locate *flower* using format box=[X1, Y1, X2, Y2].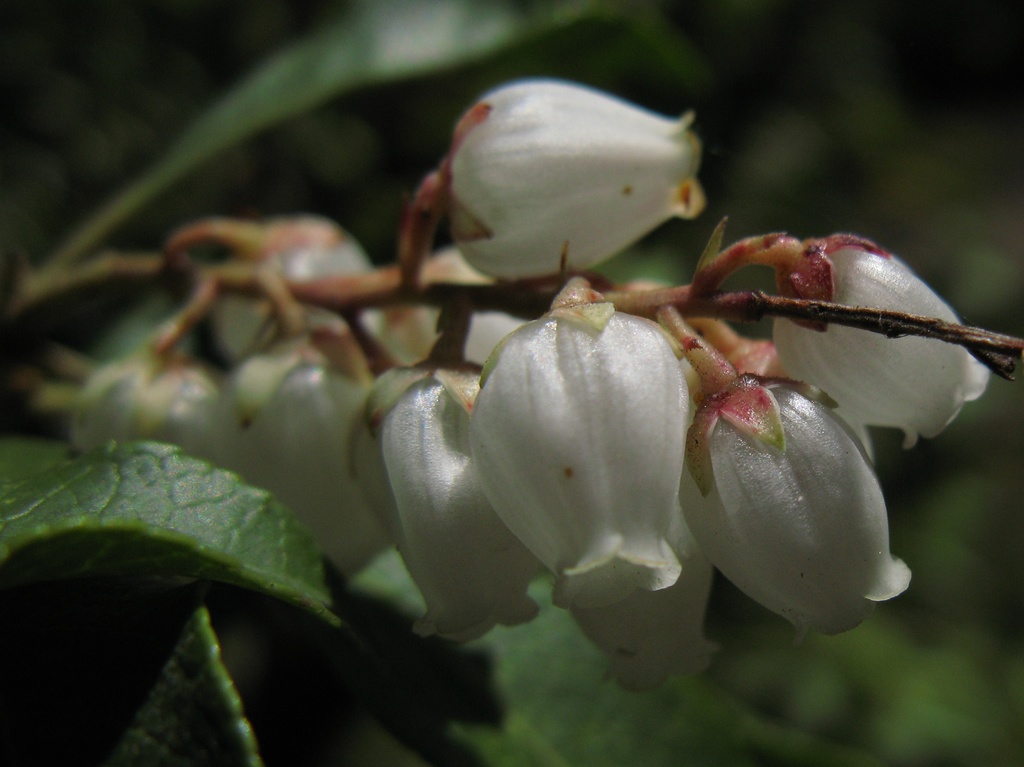
box=[680, 368, 916, 646].
